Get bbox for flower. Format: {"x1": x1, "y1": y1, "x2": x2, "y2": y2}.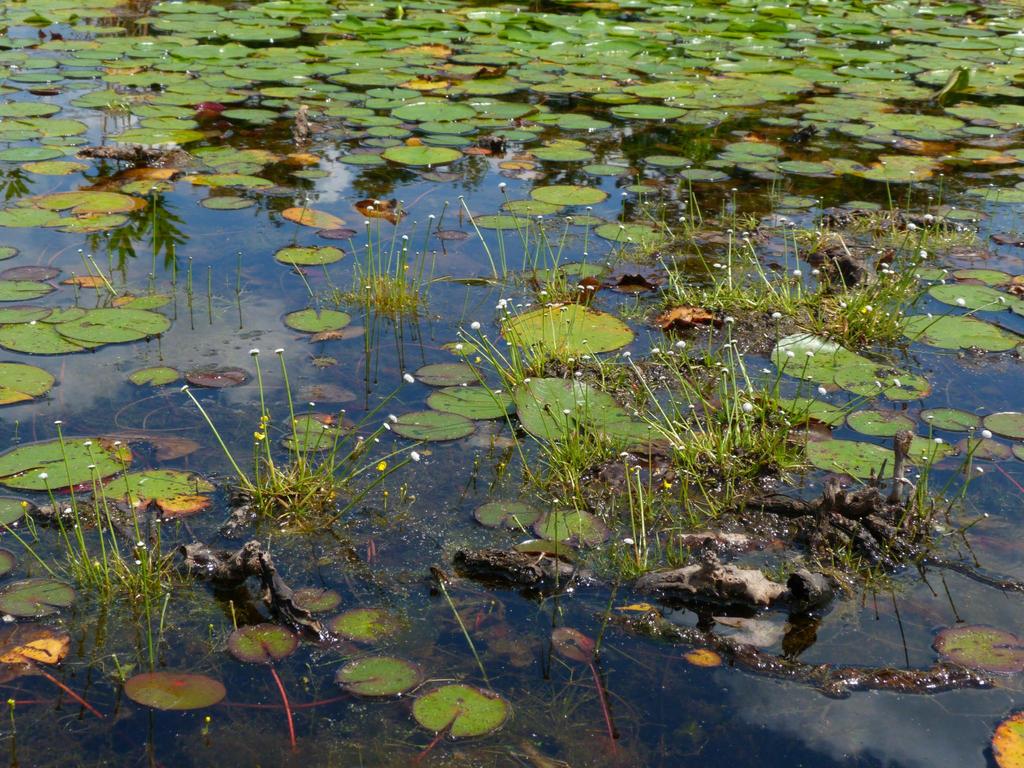
{"x1": 37, "y1": 468, "x2": 50, "y2": 481}.
